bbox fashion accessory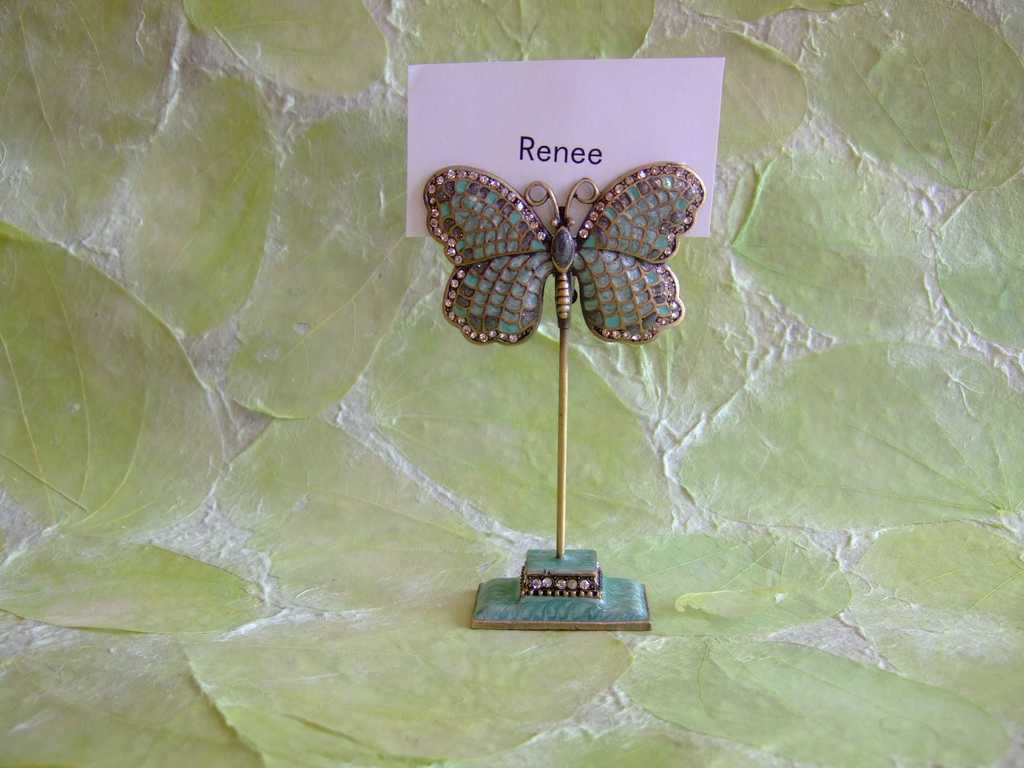
(423, 159, 708, 634)
